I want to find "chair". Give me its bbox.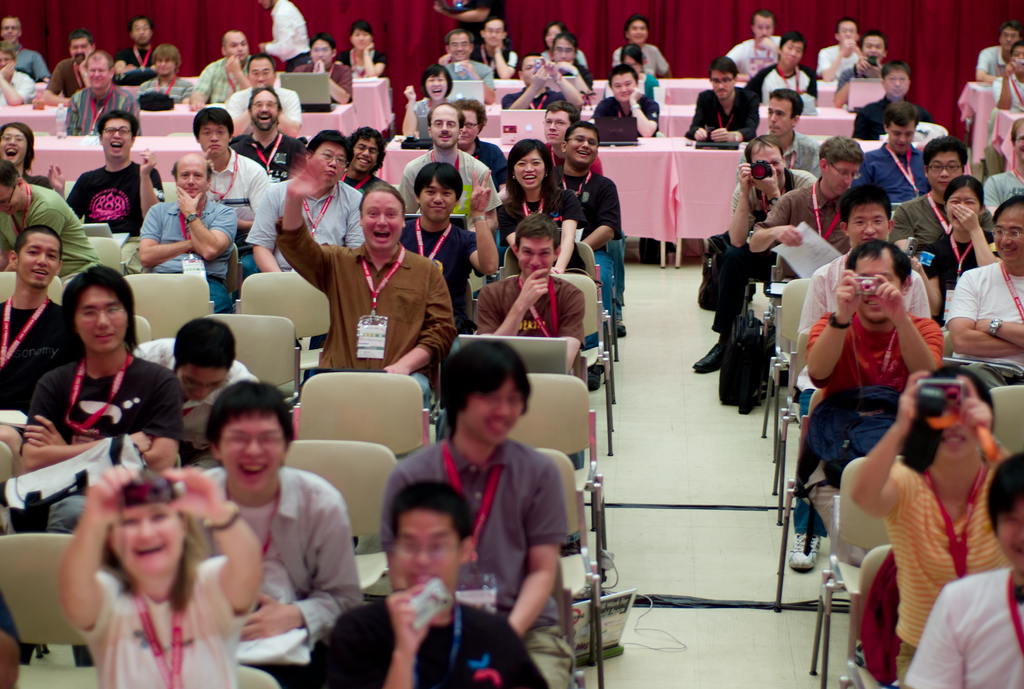
select_region(463, 328, 594, 420).
